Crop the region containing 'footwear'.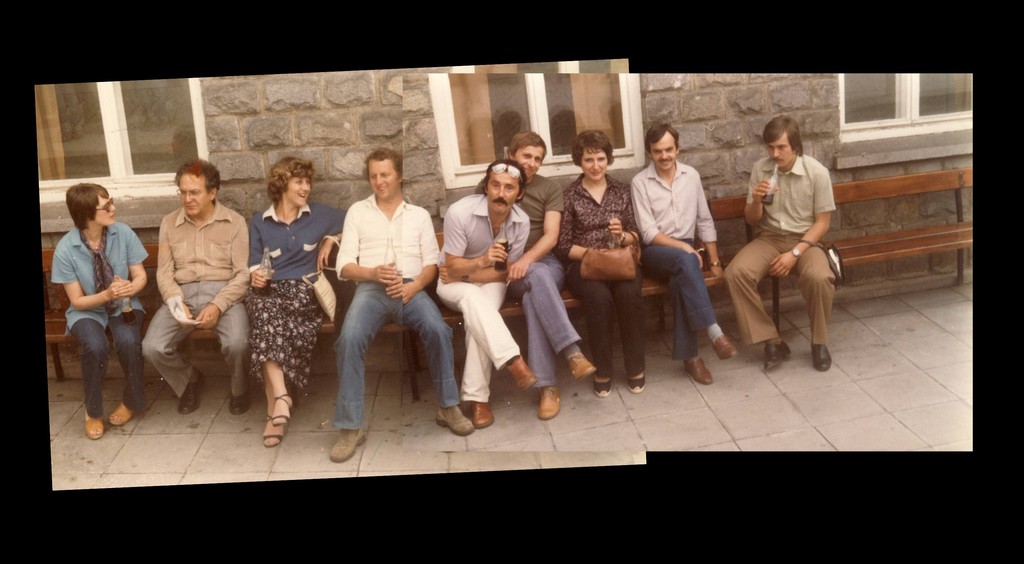
Crop region: {"x1": 810, "y1": 347, "x2": 831, "y2": 372}.
